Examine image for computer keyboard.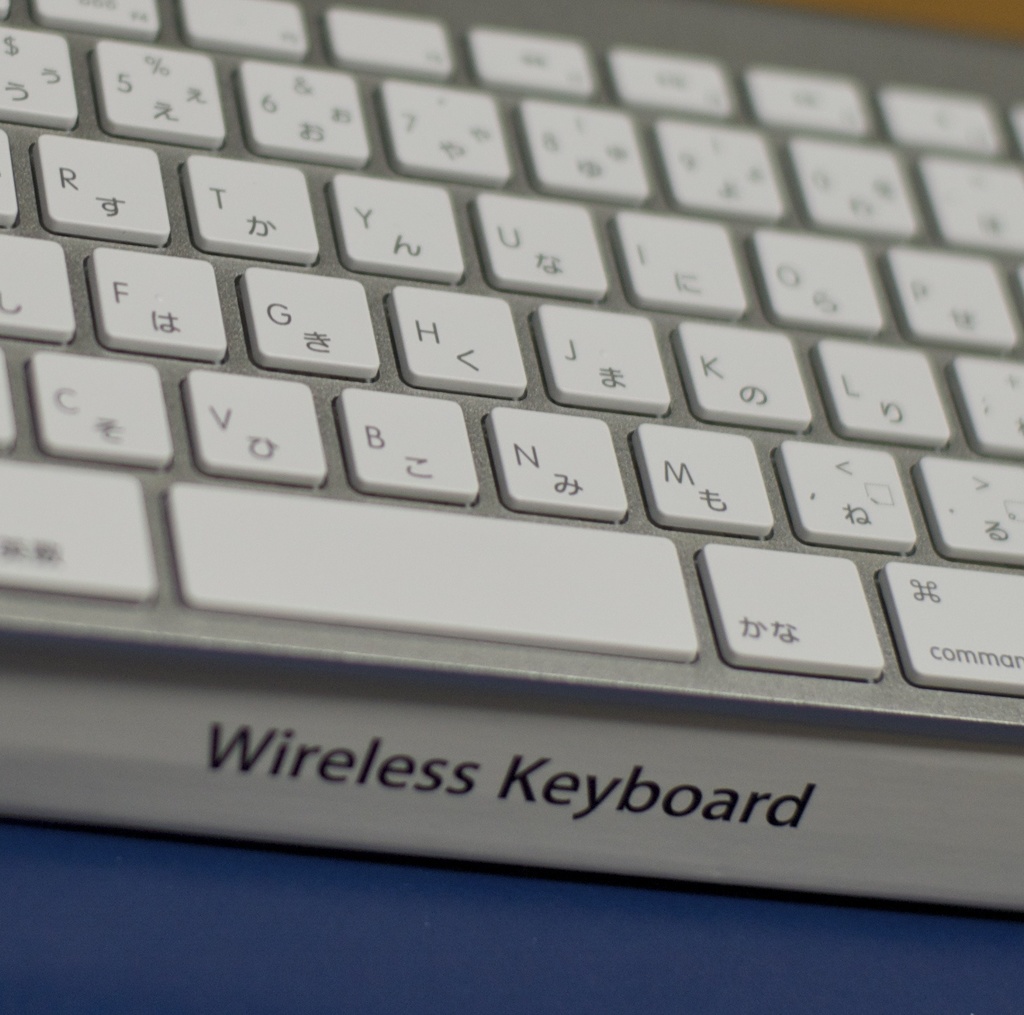
Examination result: (0, 0, 1023, 738).
